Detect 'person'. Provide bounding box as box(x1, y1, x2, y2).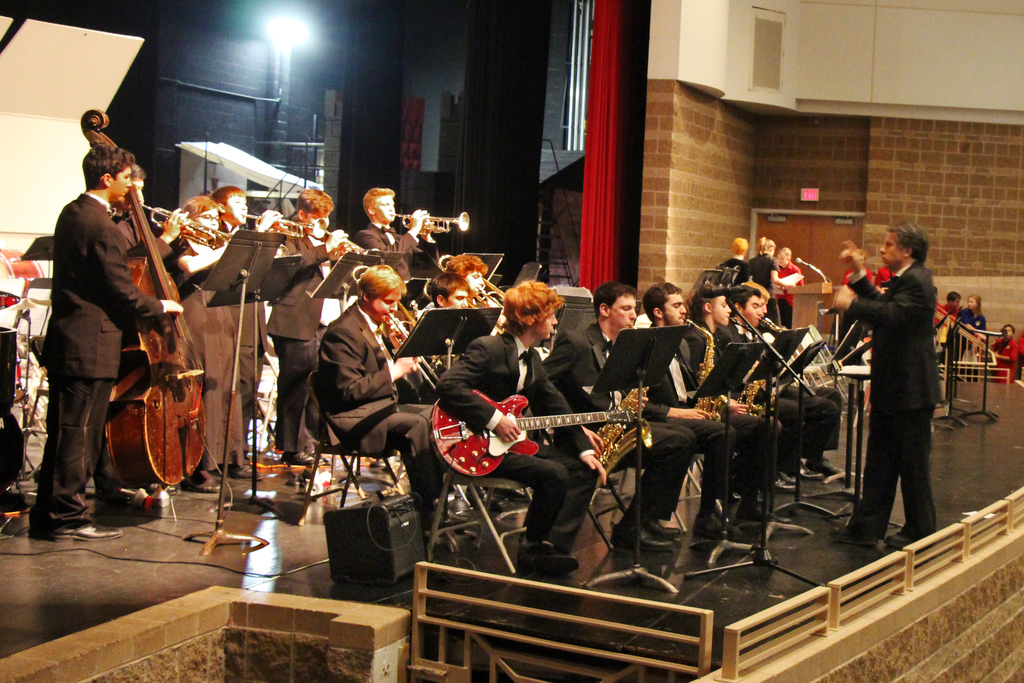
box(463, 289, 595, 573).
